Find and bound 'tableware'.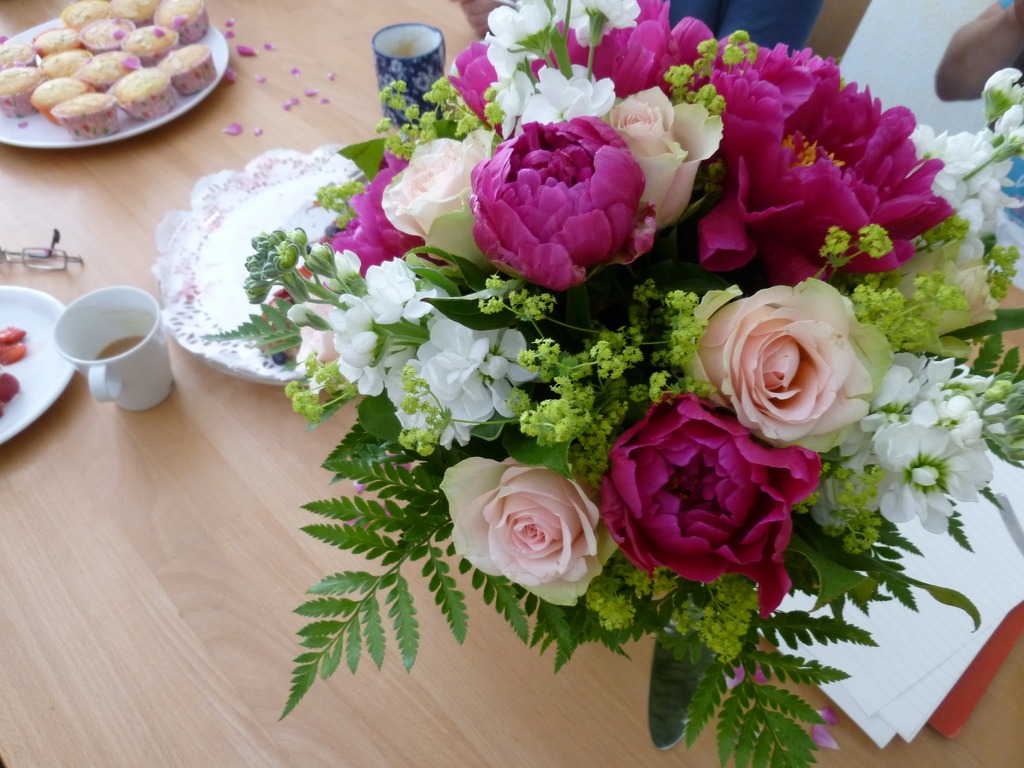
Bound: 378,24,439,120.
